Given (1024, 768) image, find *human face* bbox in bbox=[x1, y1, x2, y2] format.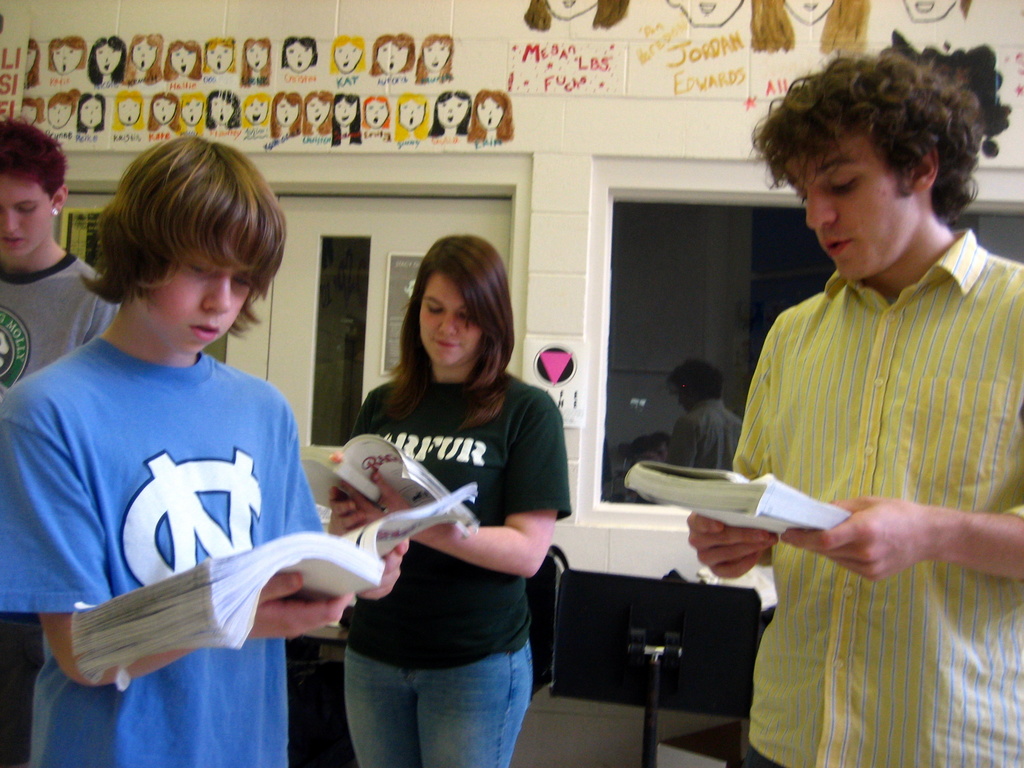
bbox=[781, 129, 908, 287].
